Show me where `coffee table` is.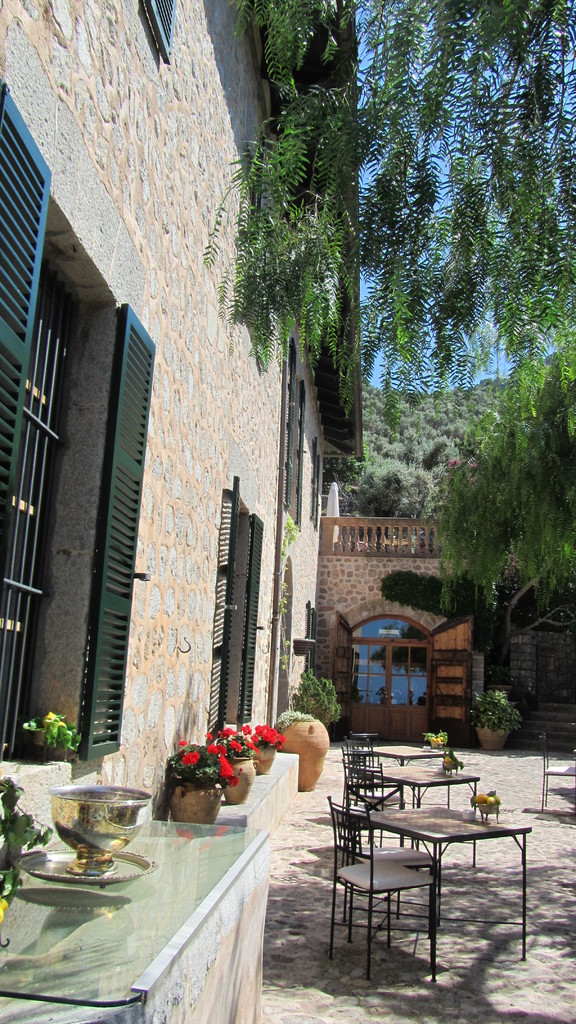
`coffee table` is at (352,743,443,769).
